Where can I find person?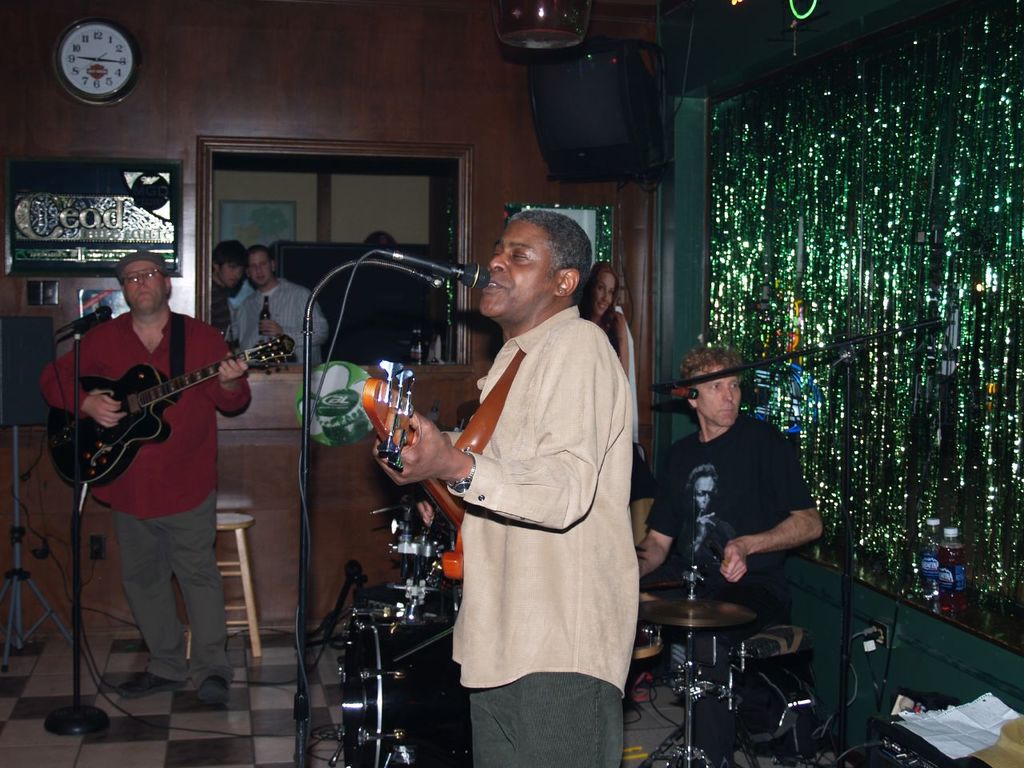
You can find it at (373, 205, 631, 767).
